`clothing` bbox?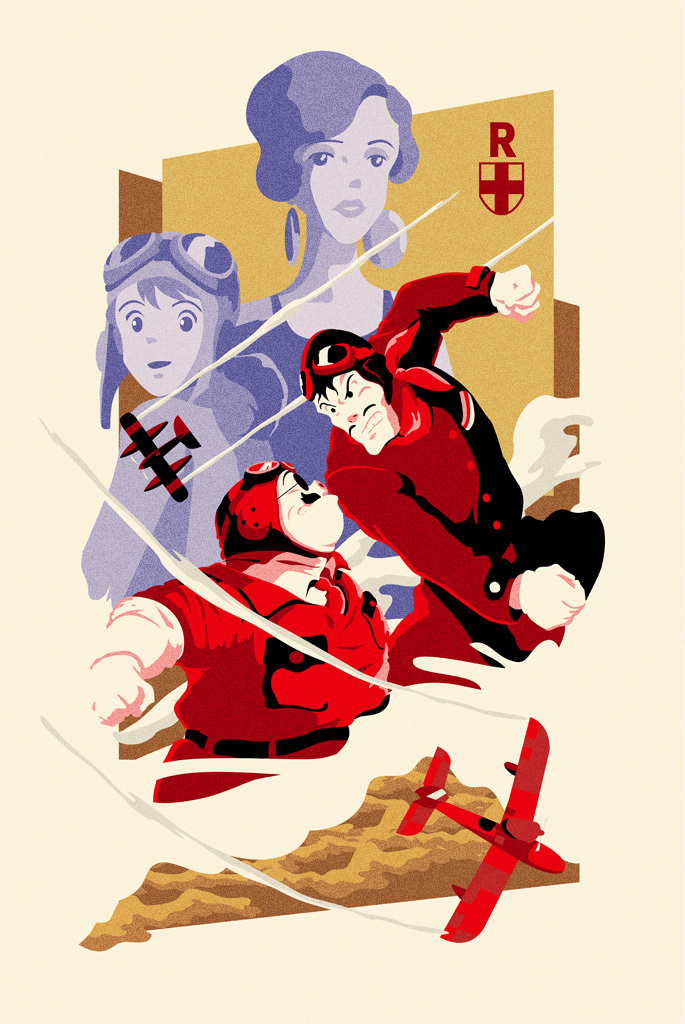
bbox=(251, 292, 379, 475)
